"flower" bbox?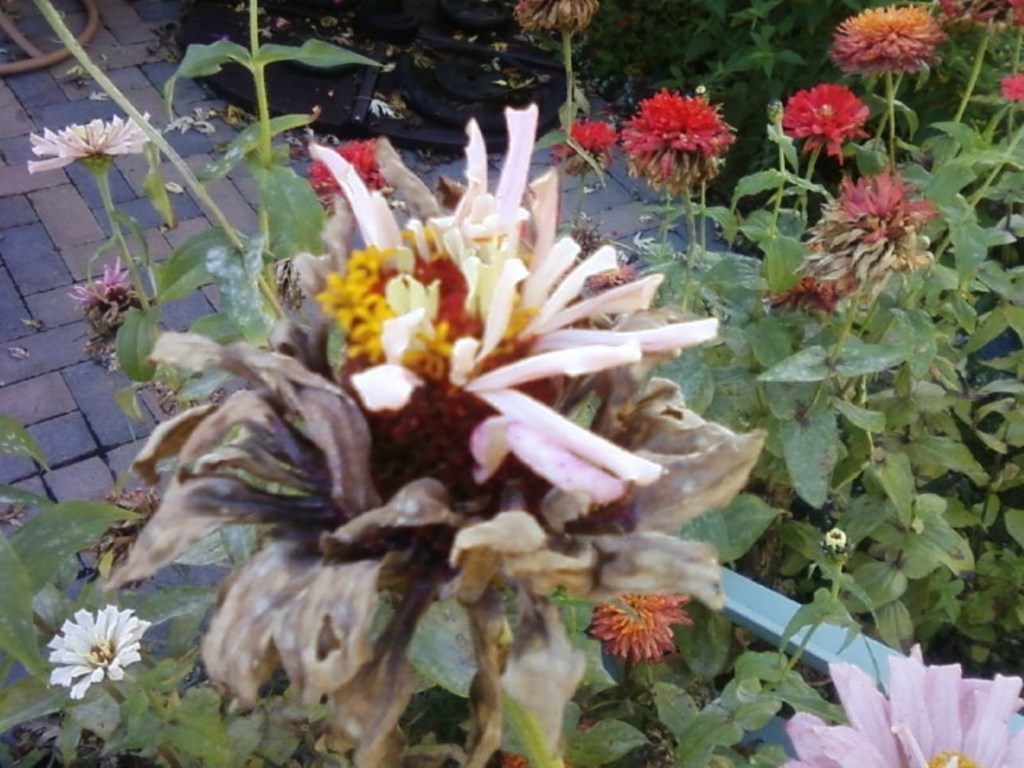
28/105/165/172
